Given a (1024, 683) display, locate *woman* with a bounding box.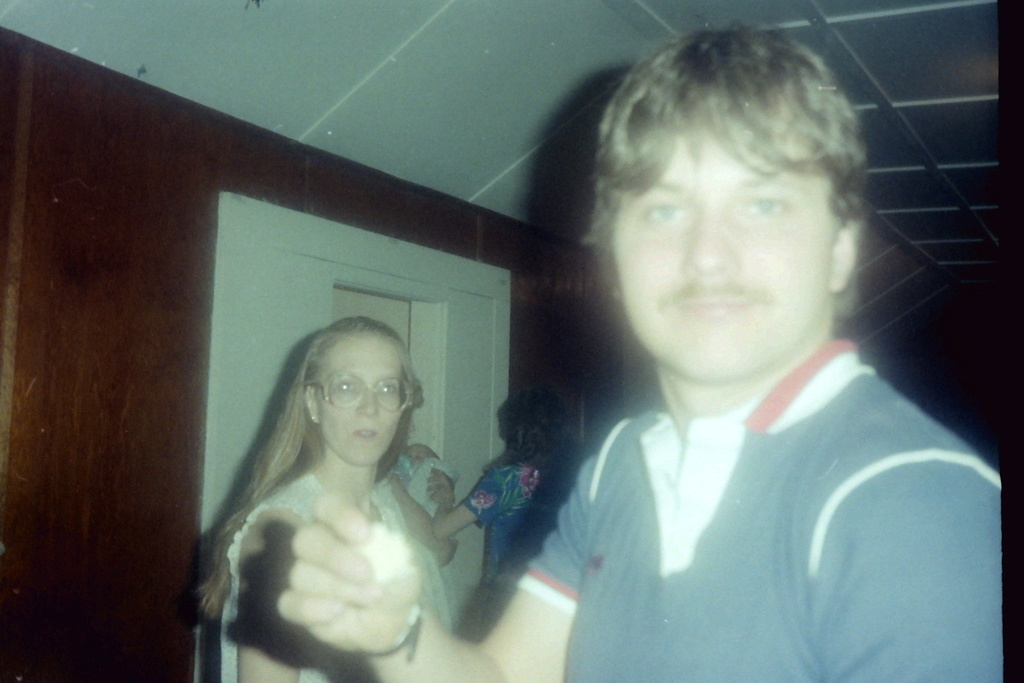
Located: <box>177,309,492,676</box>.
